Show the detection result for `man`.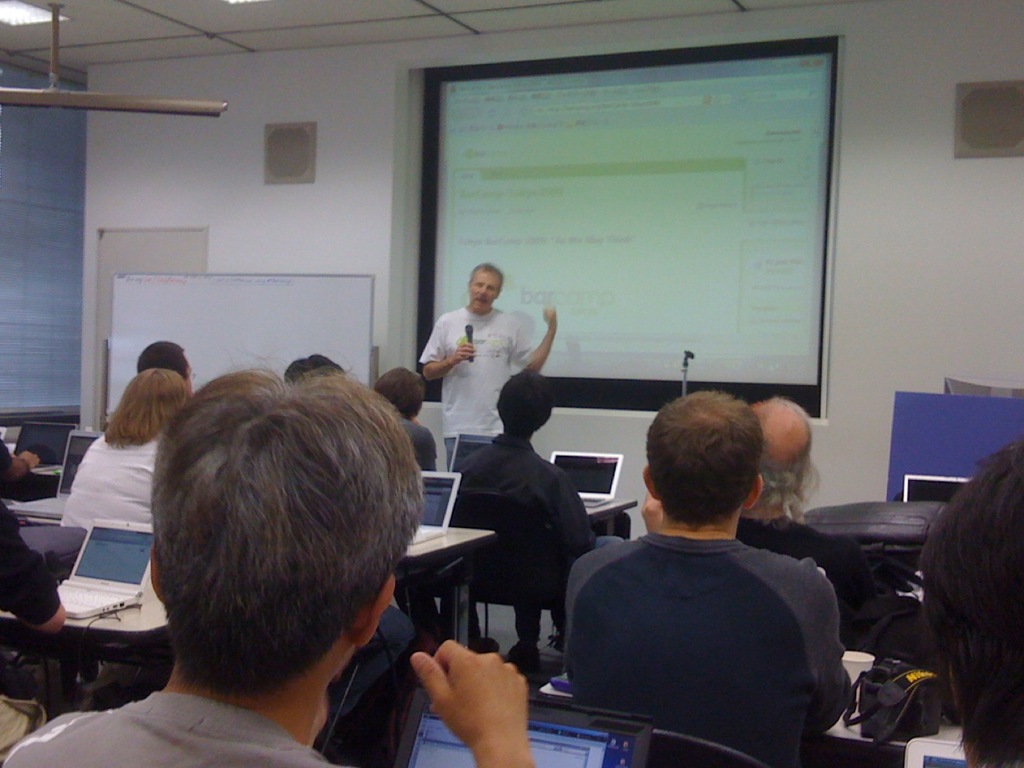
455:372:624:637.
